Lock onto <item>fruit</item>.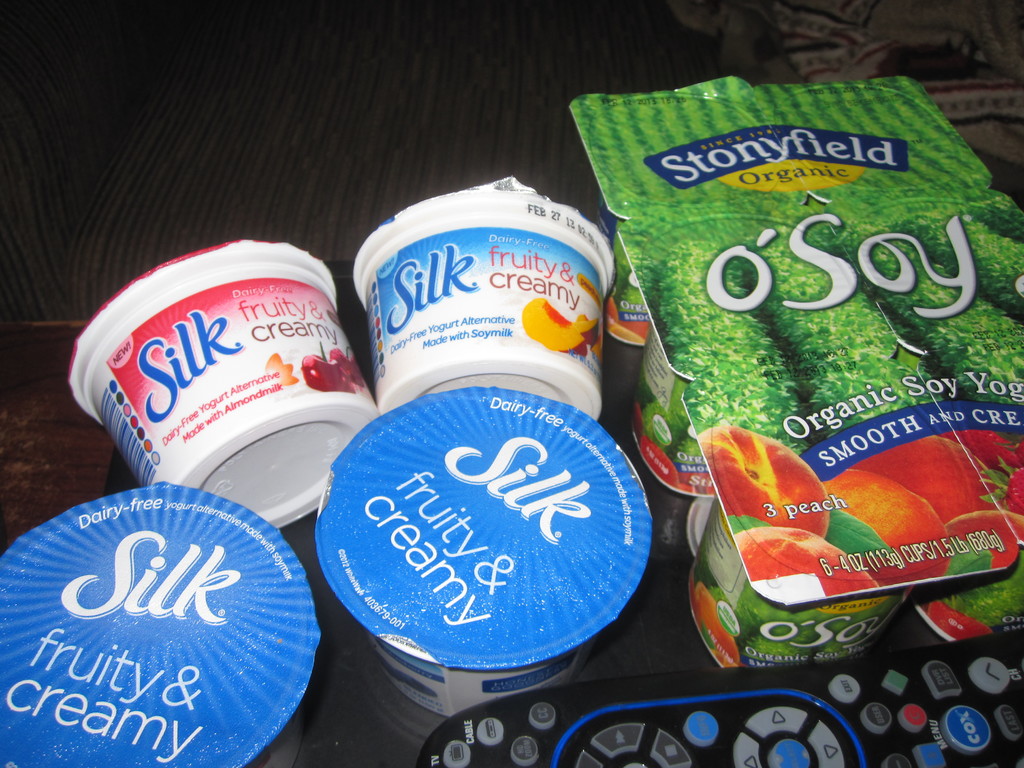
Locked: locate(600, 292, 618, 322).
